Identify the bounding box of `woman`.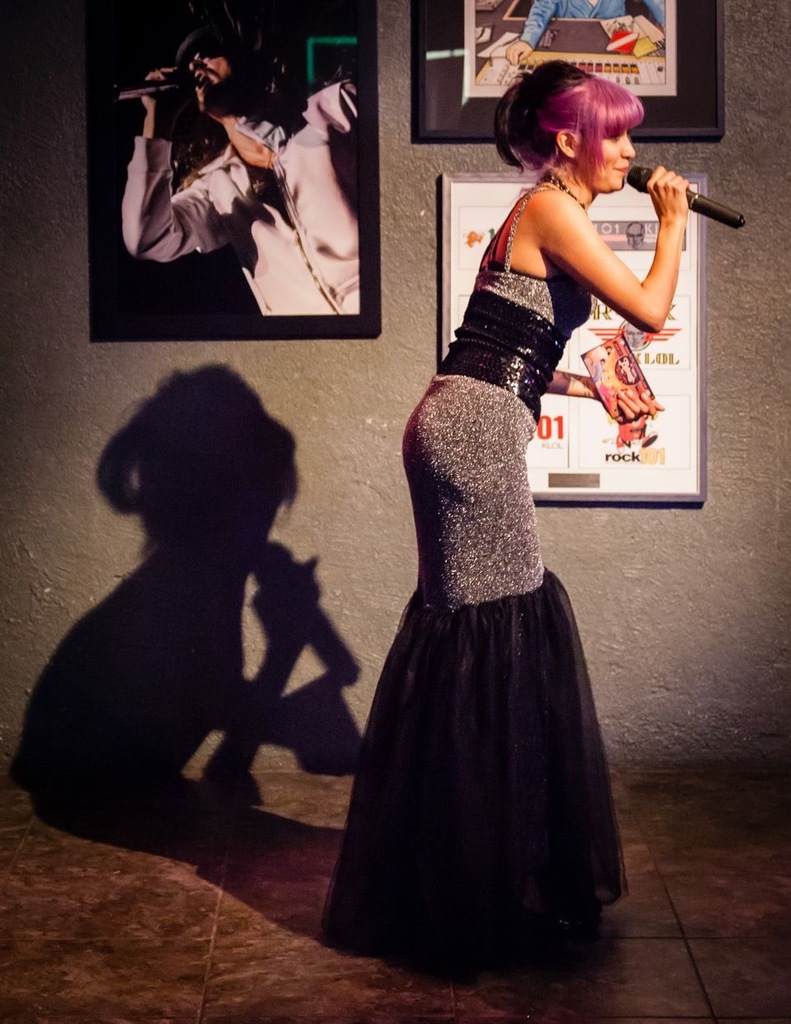
(321, 44, 703, 974).
